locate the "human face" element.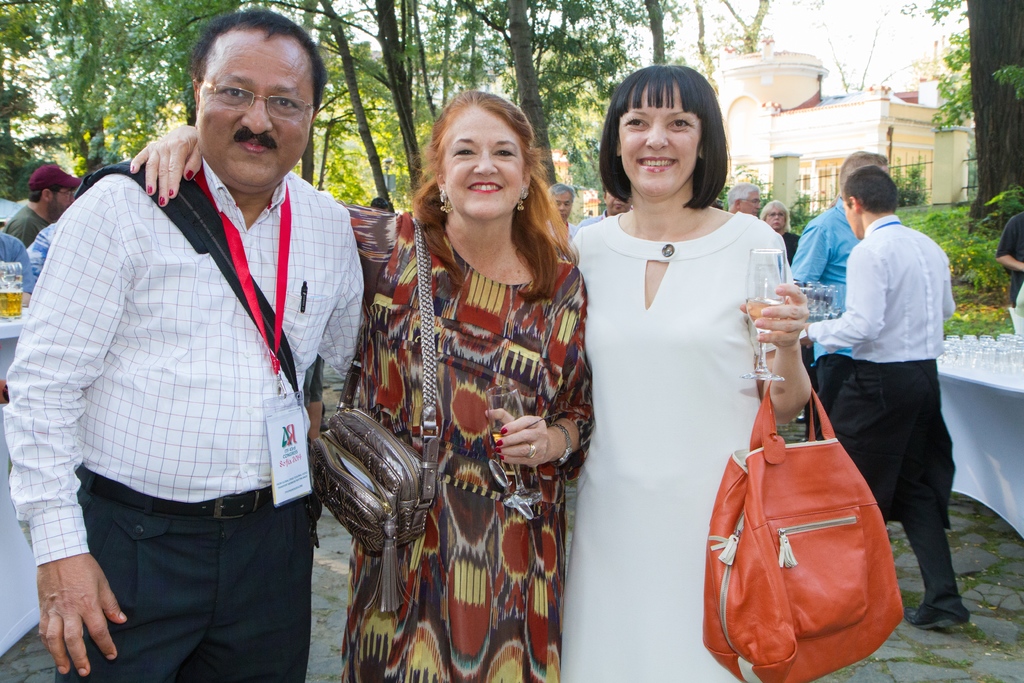
Element bbox: (x1=441, y1=101, x2=522, y2=218).
